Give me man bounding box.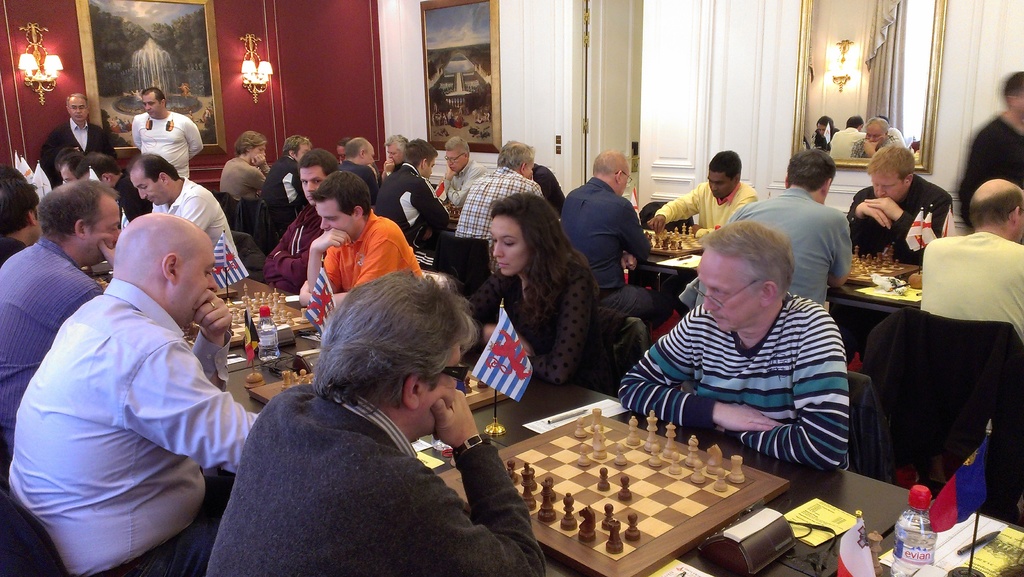
{"x1": 341, "y1": 137, "x2": 383, "y2": 199}.
